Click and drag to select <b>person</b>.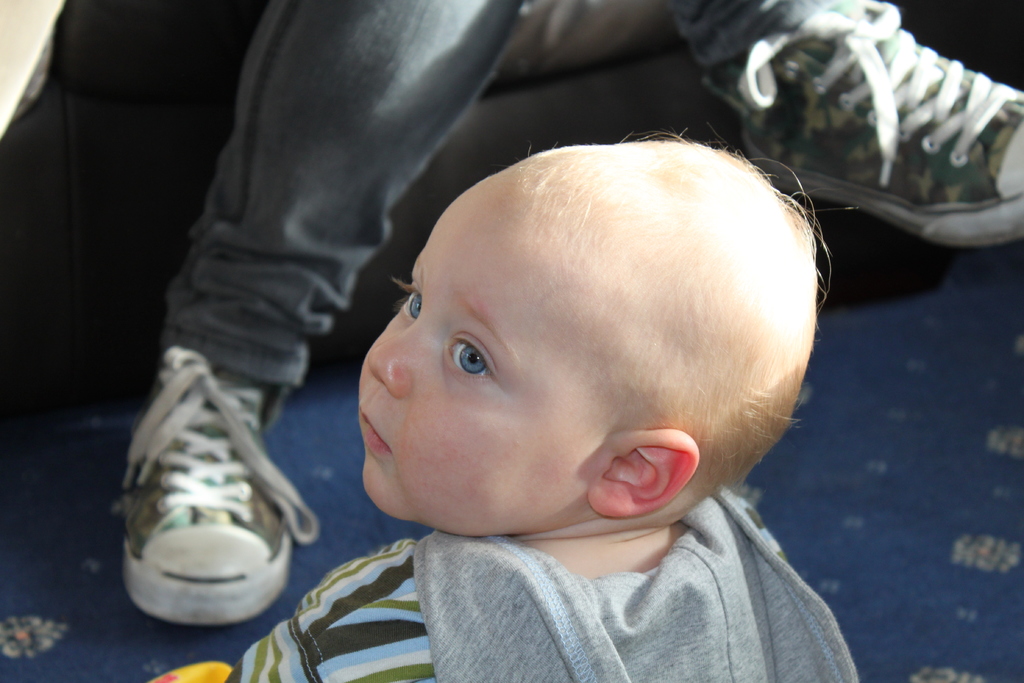
Selection: [left=222, top=128, right=861, bottom=682].
